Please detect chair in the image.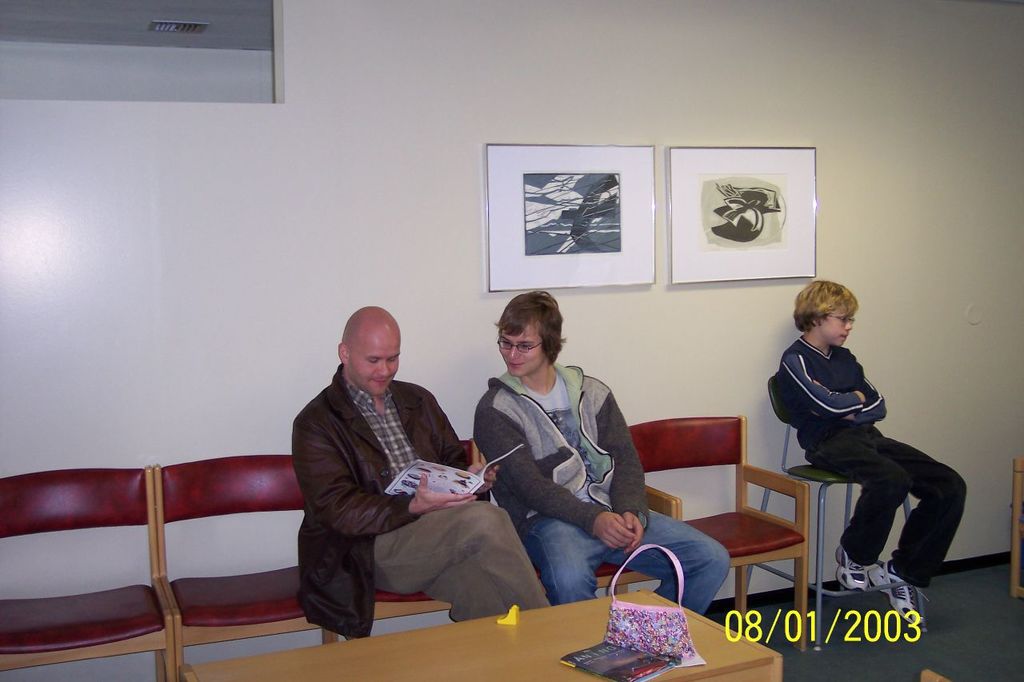
<box>738,371,929,651</box>.
